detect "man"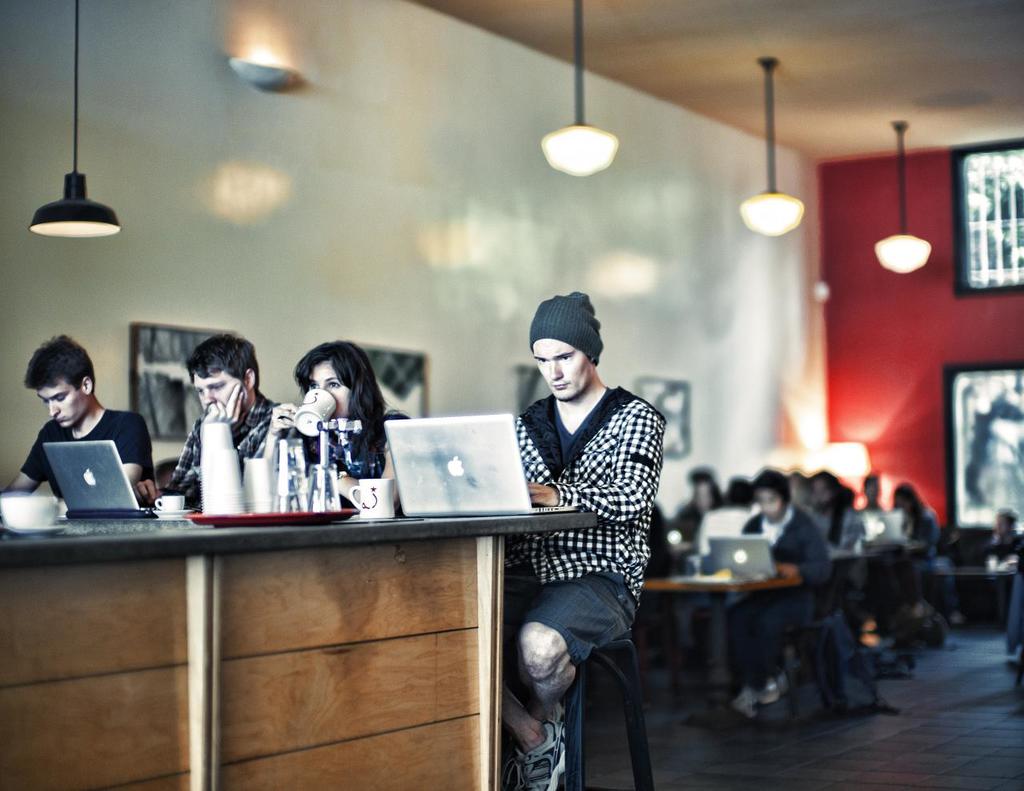
(729,471,829,721)
